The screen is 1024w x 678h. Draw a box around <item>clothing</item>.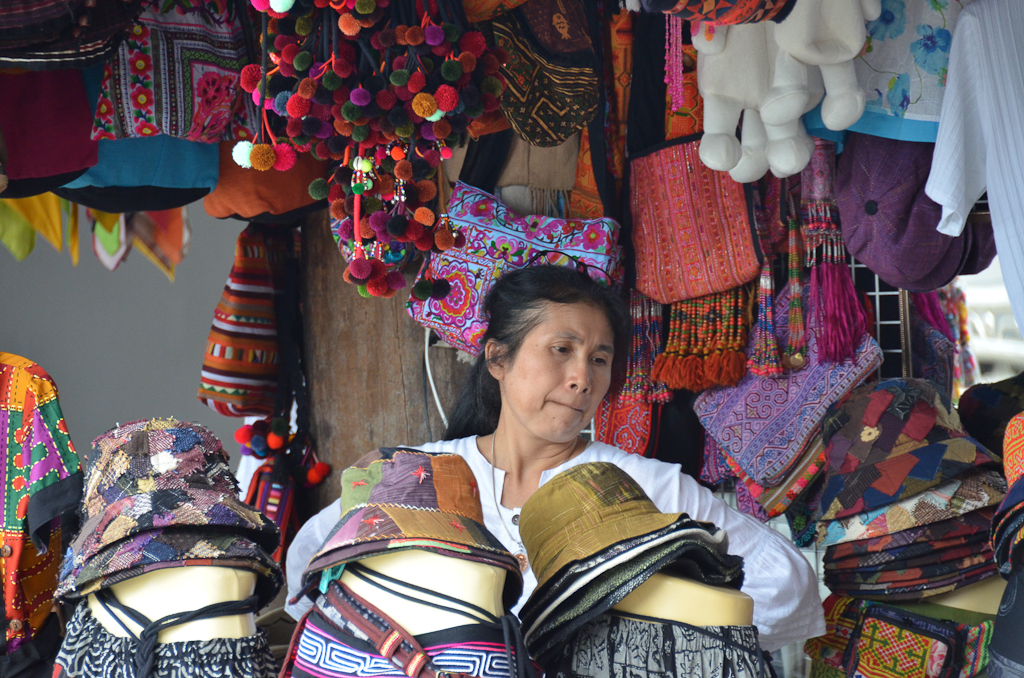
box(46, 592, 269, 677).
